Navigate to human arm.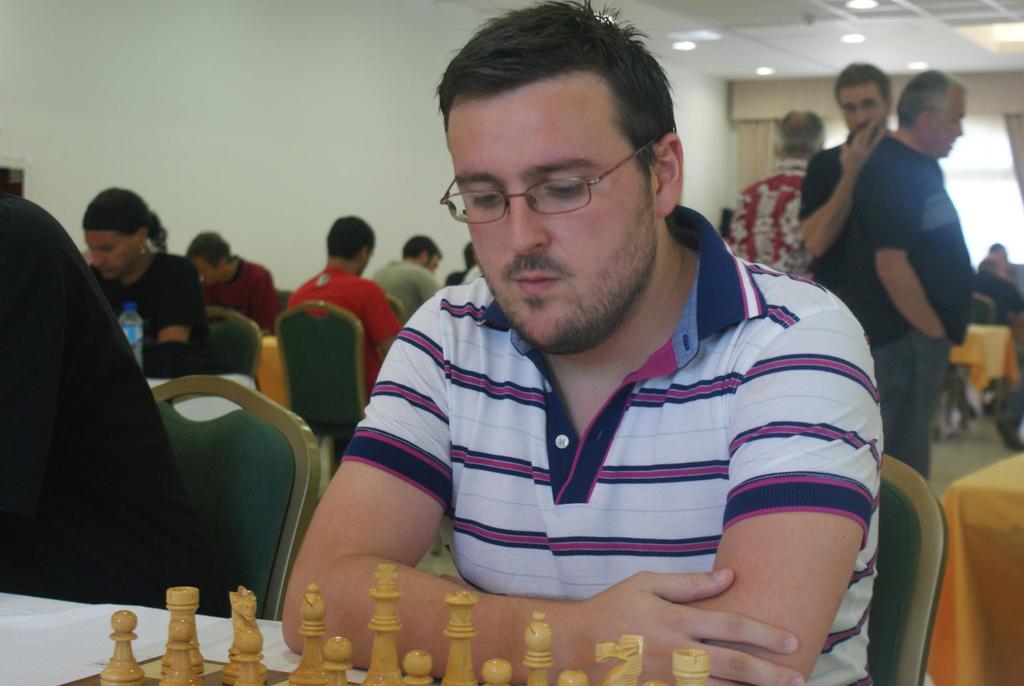
Navigation target: bbox=(280, 297, 804, 685).
